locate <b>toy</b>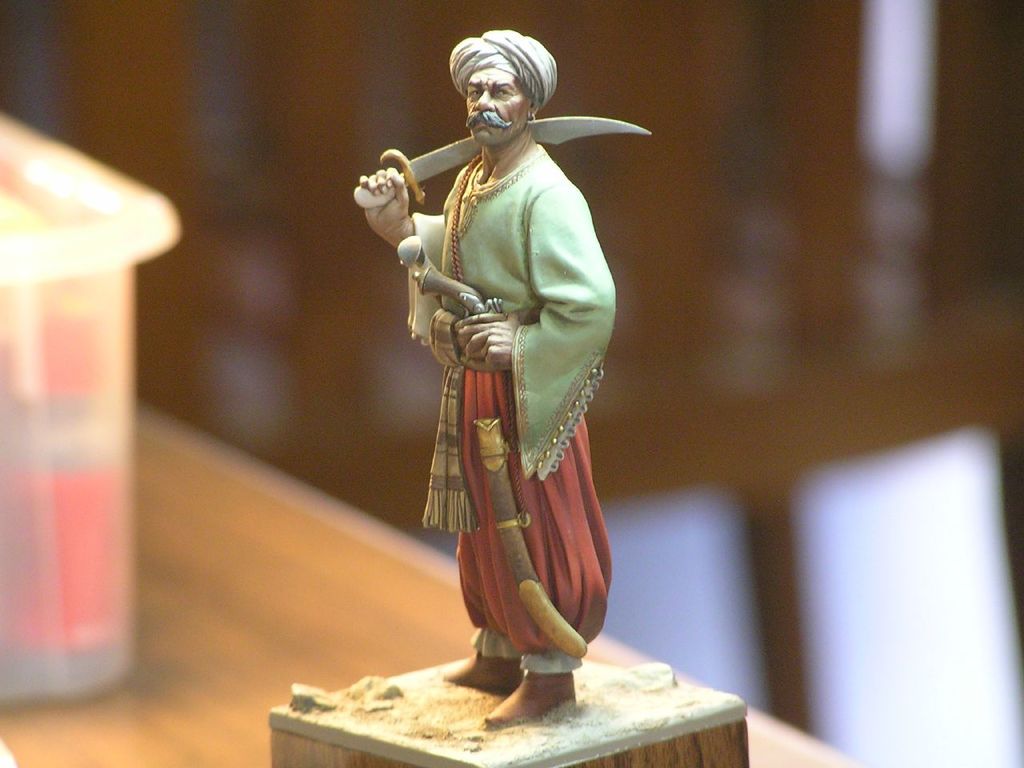
box(366, 60, 642, 702)
